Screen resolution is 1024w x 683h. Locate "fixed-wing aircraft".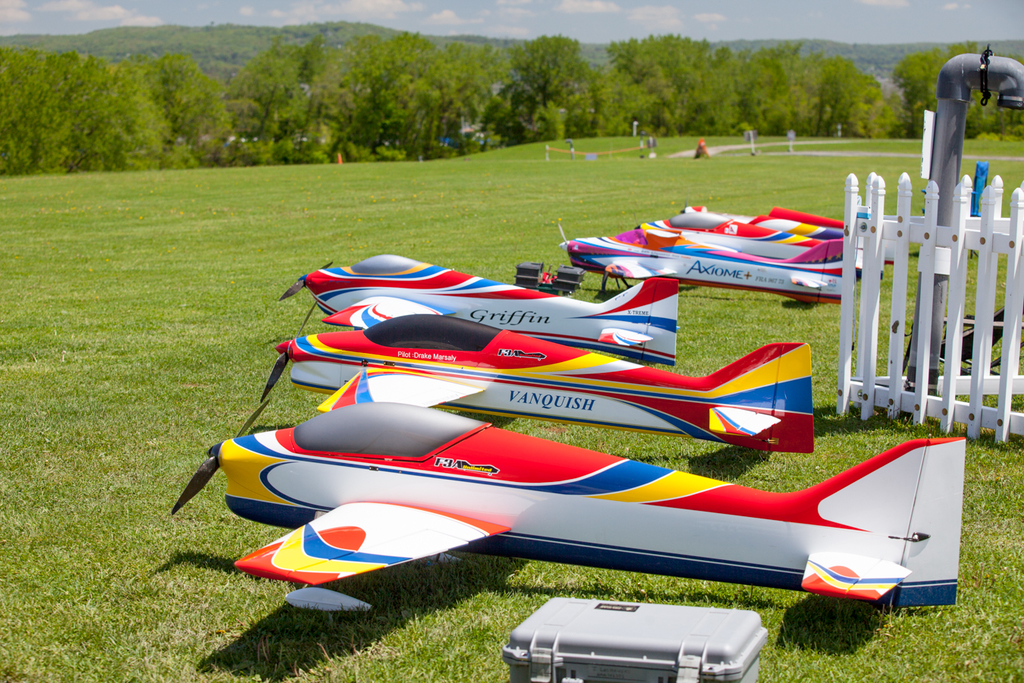
[x1=281, y1=251, x2=678, y2=325].
